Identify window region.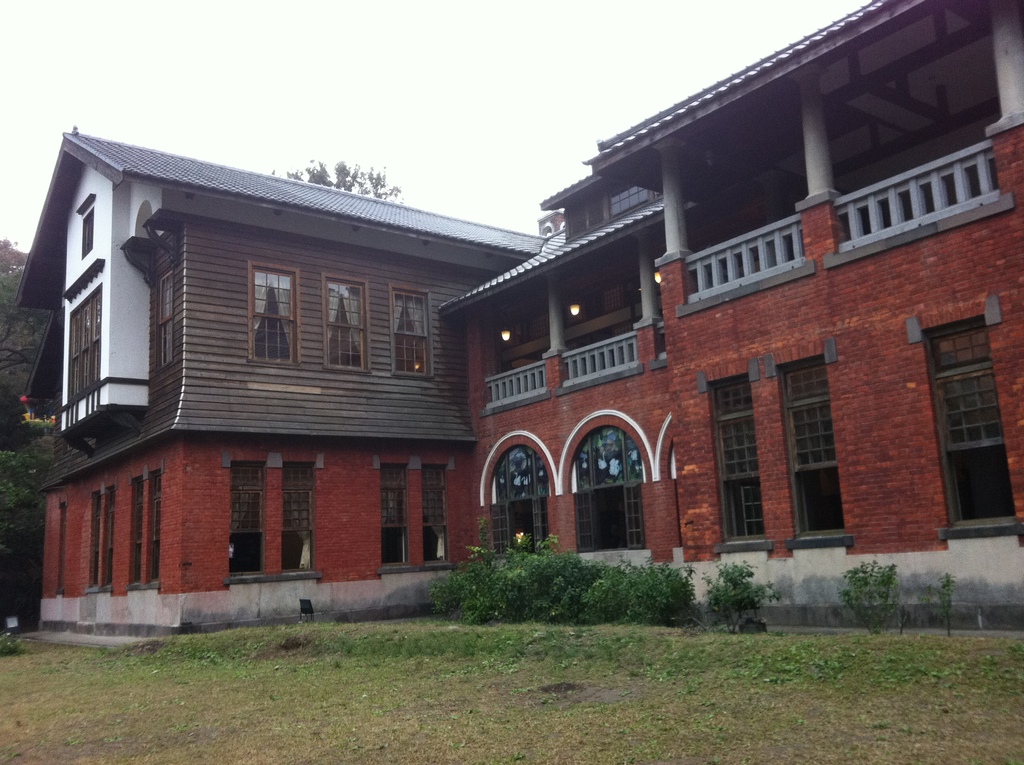
Region: <box>248,268,295,365</box>.
